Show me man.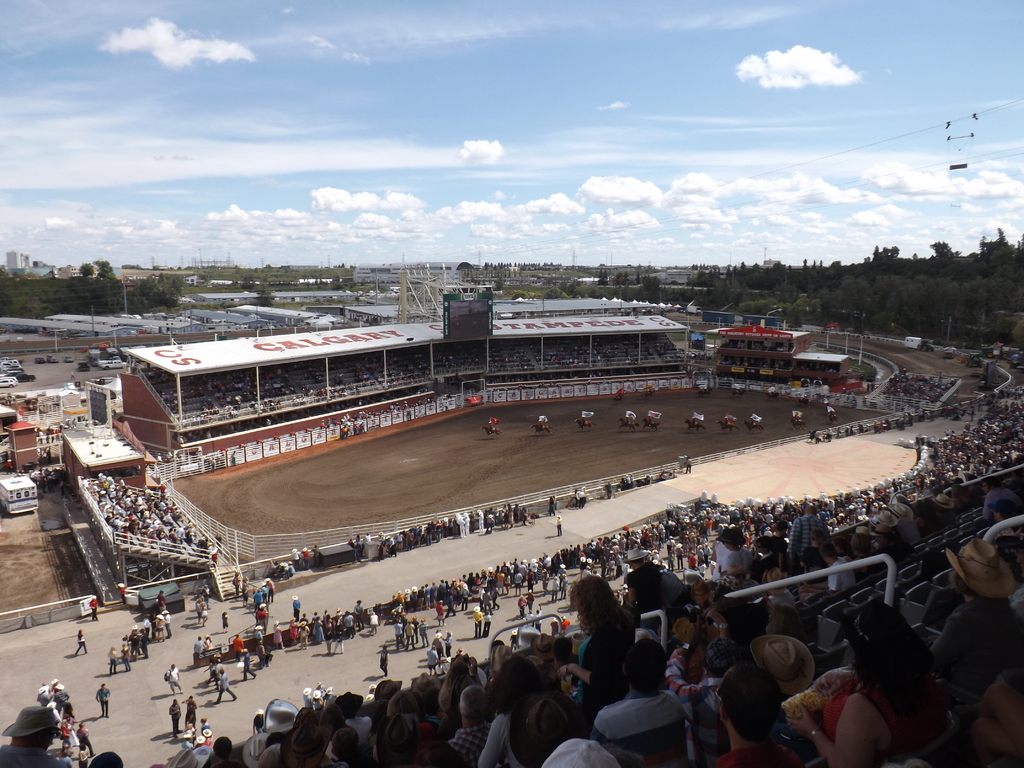
man is here: bbox=[157, 661, 184, 698].
